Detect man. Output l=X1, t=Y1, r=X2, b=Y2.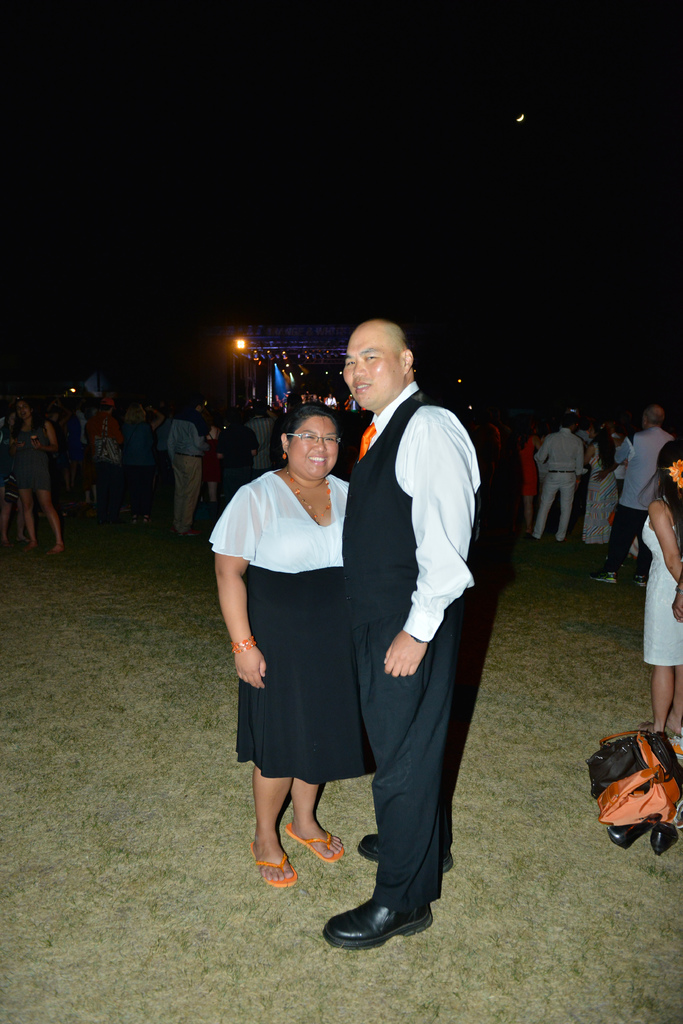
l=329, t=317, r=500, b=911.
